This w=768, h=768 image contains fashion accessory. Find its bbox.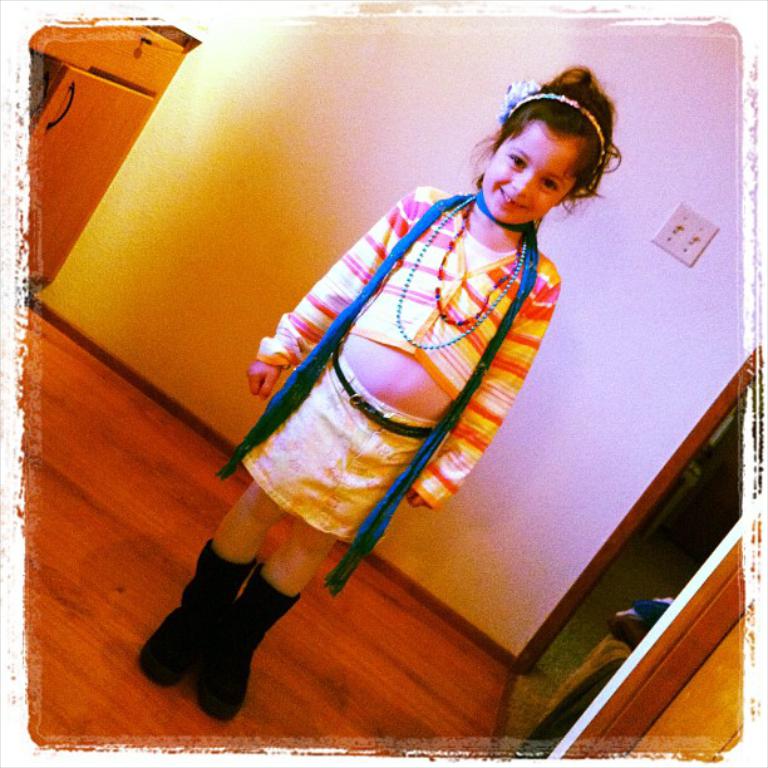
430, 207, 531, 325.
